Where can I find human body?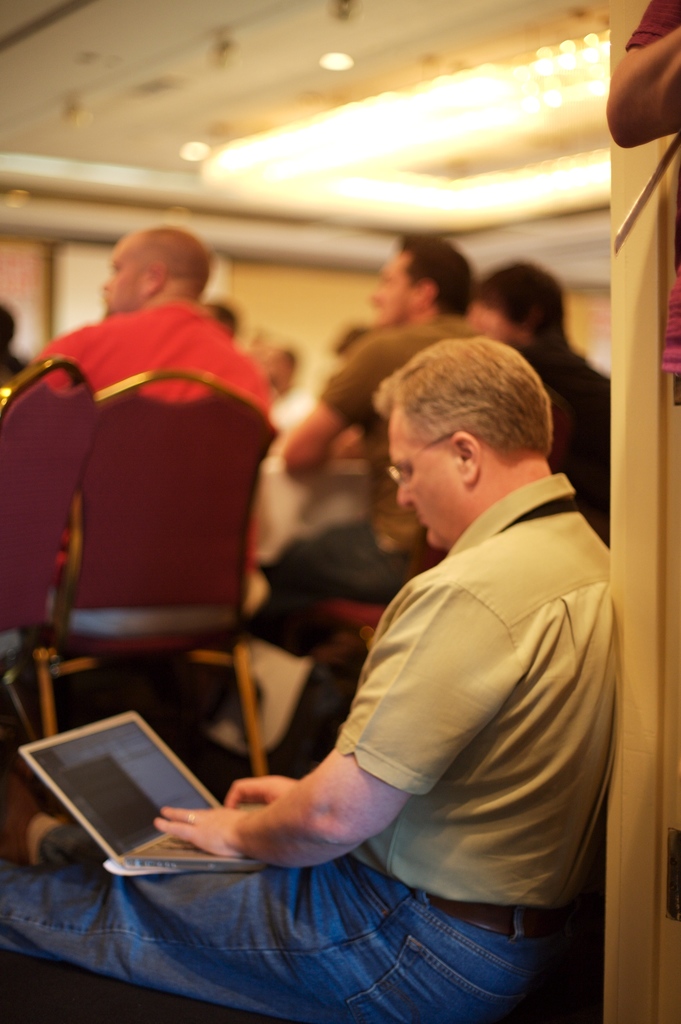
You can find it at (x1=37, y1=223, x2=272, y2=621).
